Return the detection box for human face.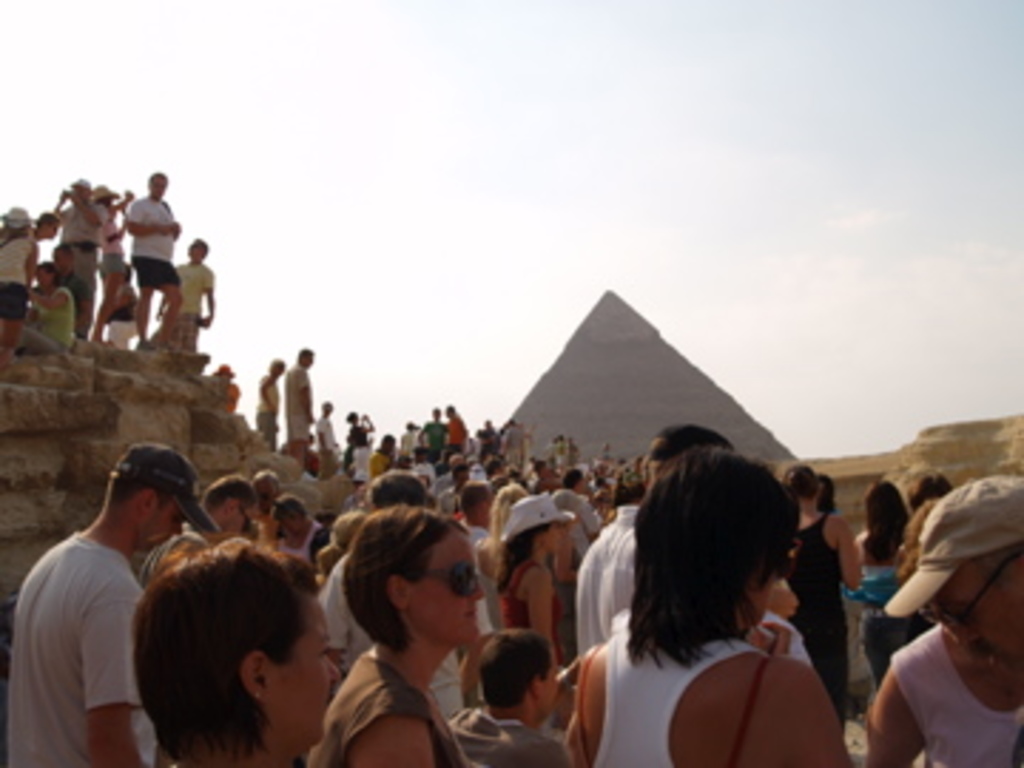
detection(933, 569, 1021, 663).
